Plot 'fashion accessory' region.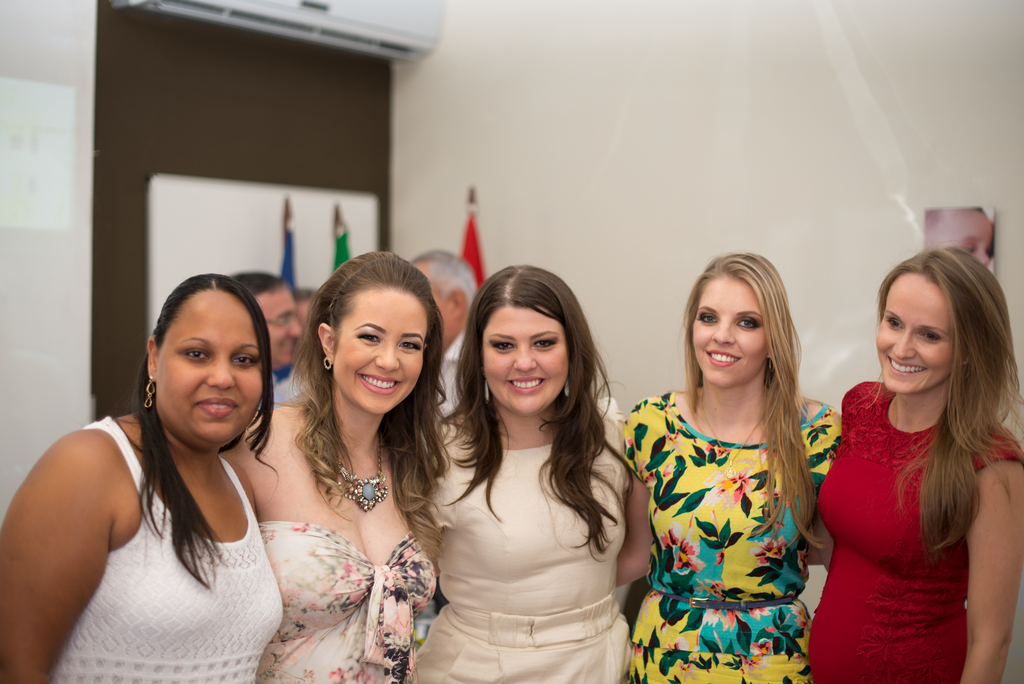
Plotted at locate(320, 355, 334, 370).
